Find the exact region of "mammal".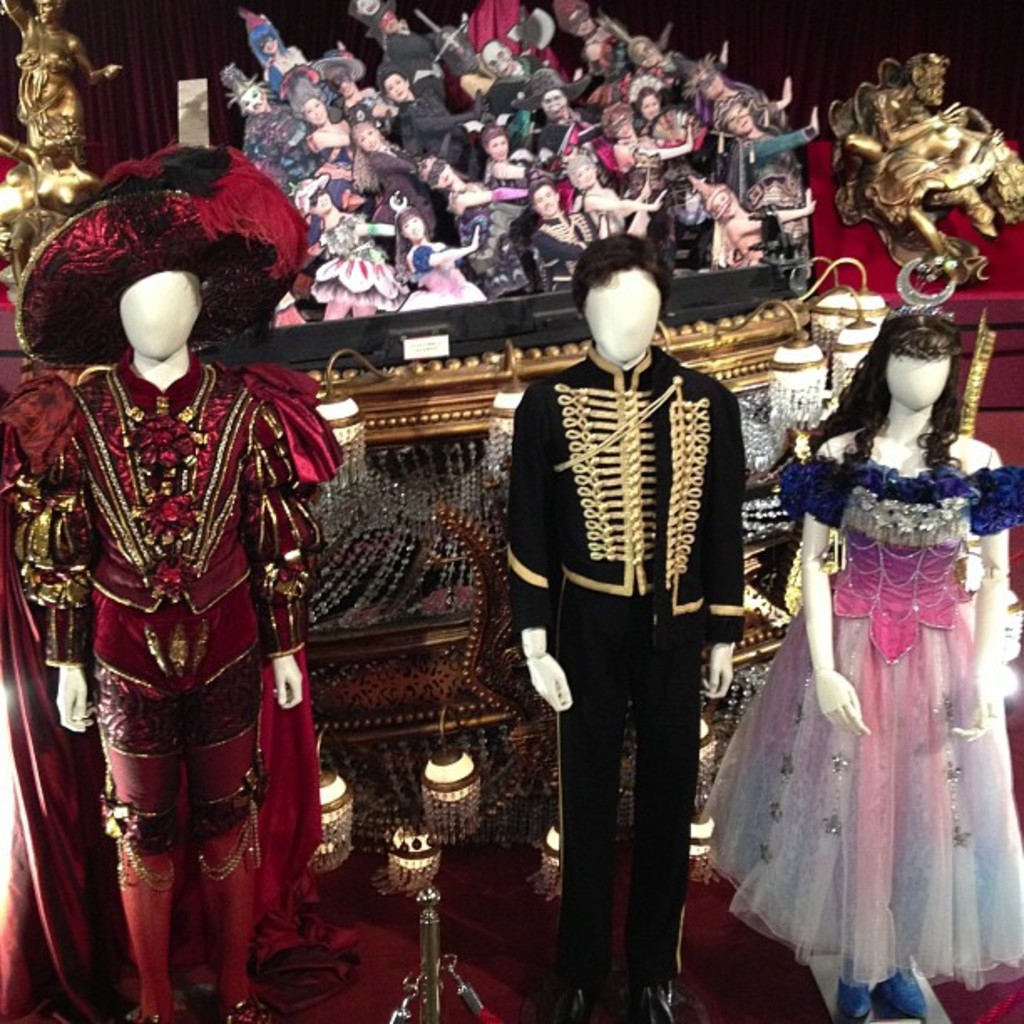
Exact region: bbox(852, 50, 1016, 283).
